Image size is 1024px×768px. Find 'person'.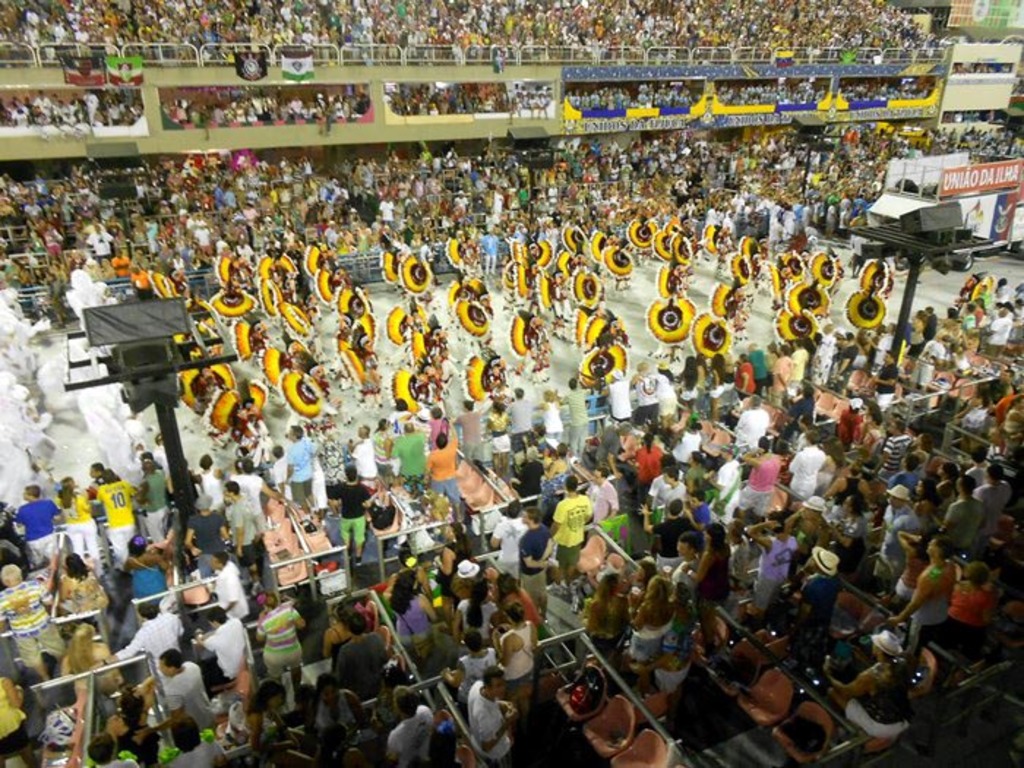
[x1=51, y1=475, x2=97, y2=575].
